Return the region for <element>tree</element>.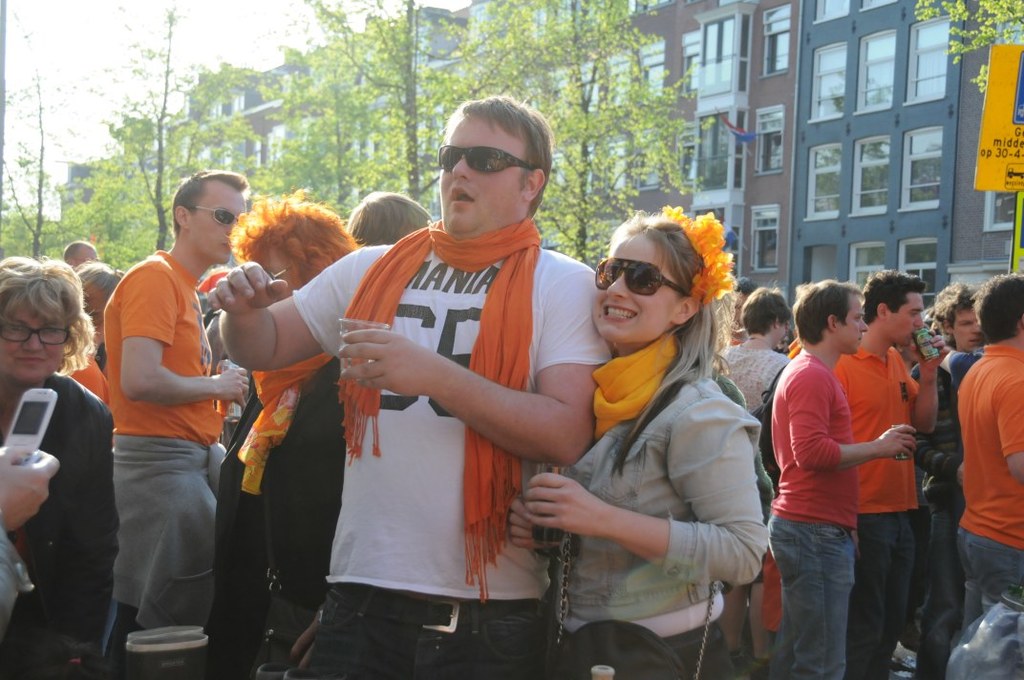
53/6/263/278.
